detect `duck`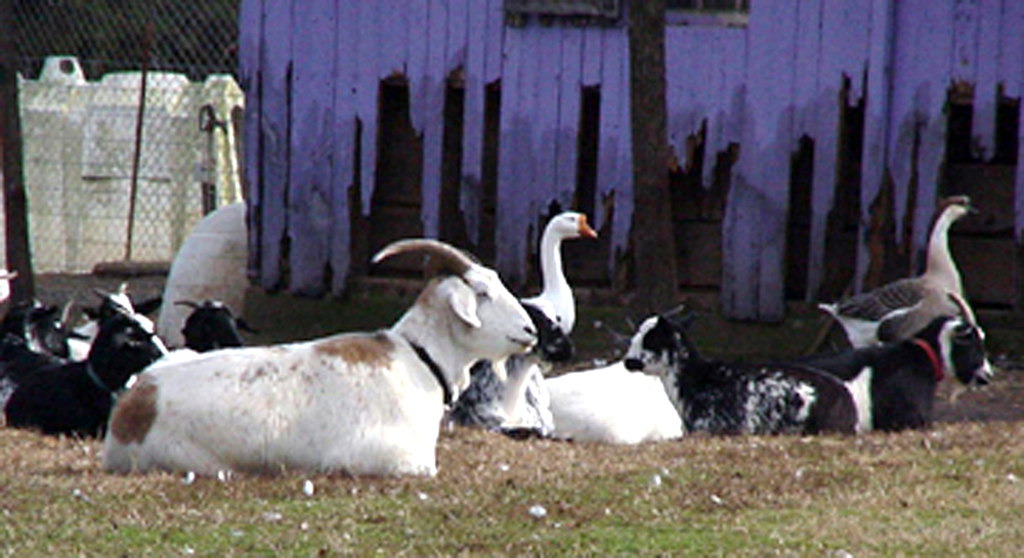
(817,196,983,352)
